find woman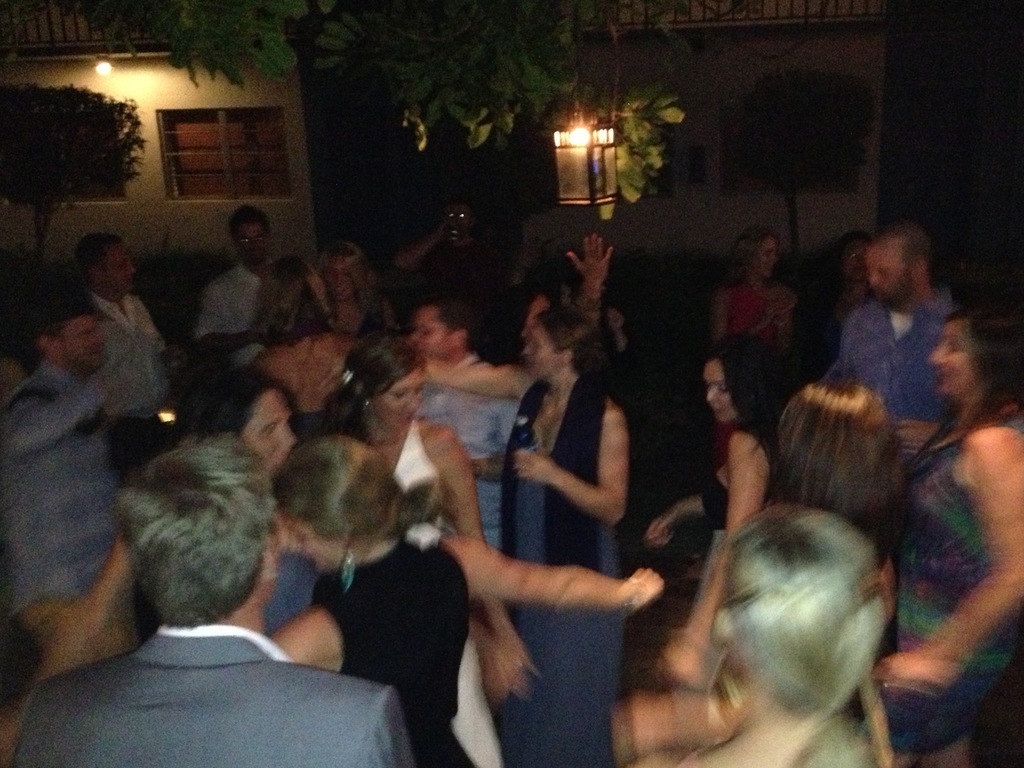
region(417, 306, 624, 767)
